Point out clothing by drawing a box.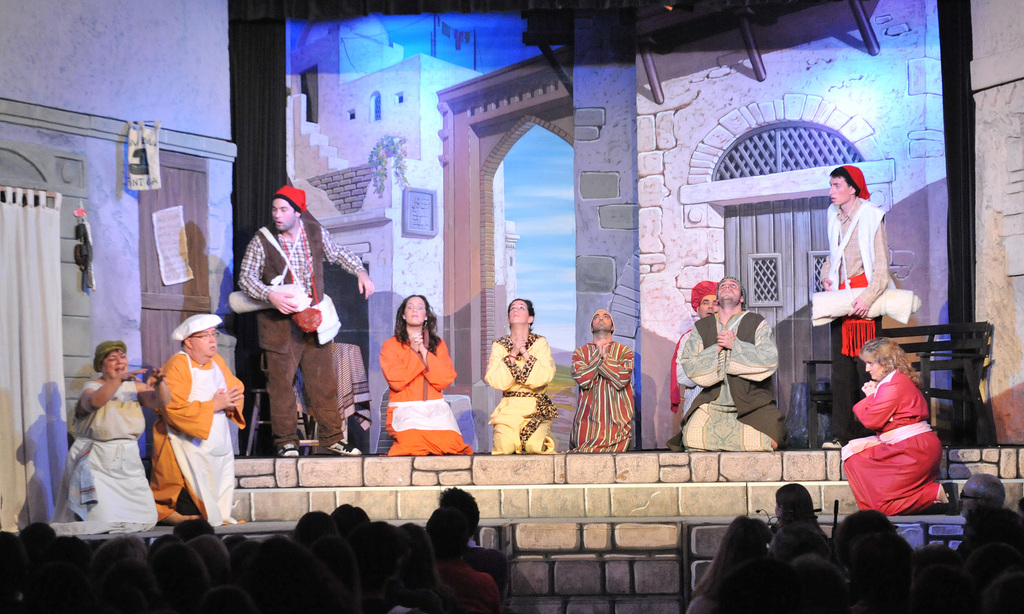
detection(568, 333, 638, 464).
